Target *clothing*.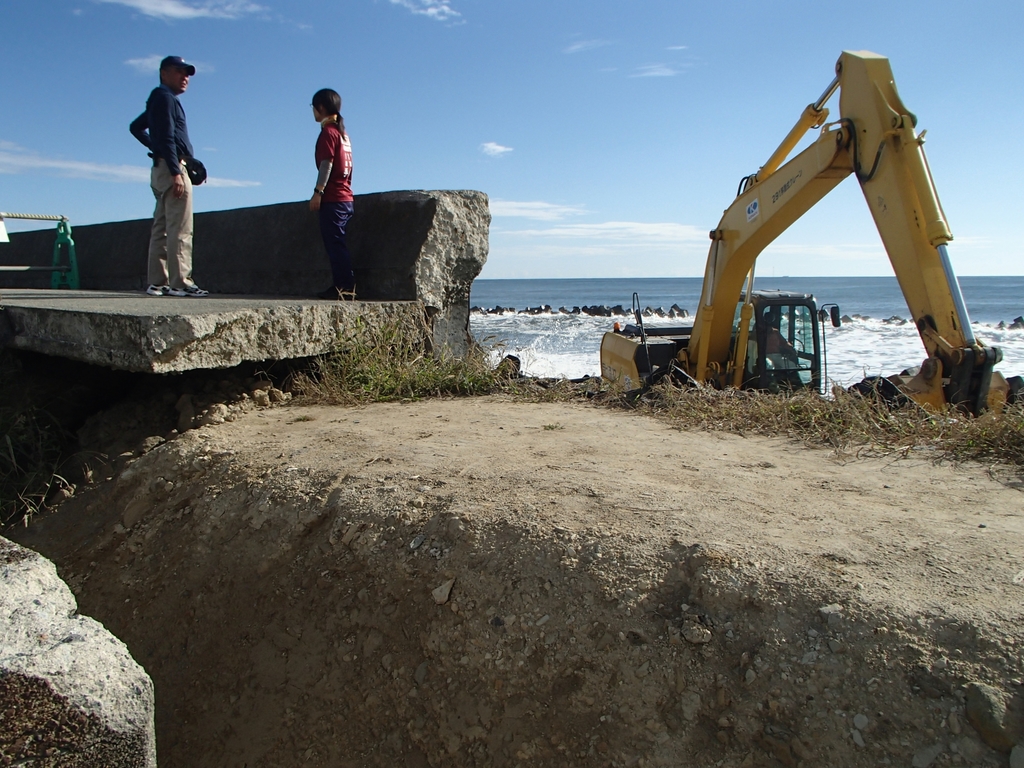
Target region: rect(284, 86, 352, 234).
